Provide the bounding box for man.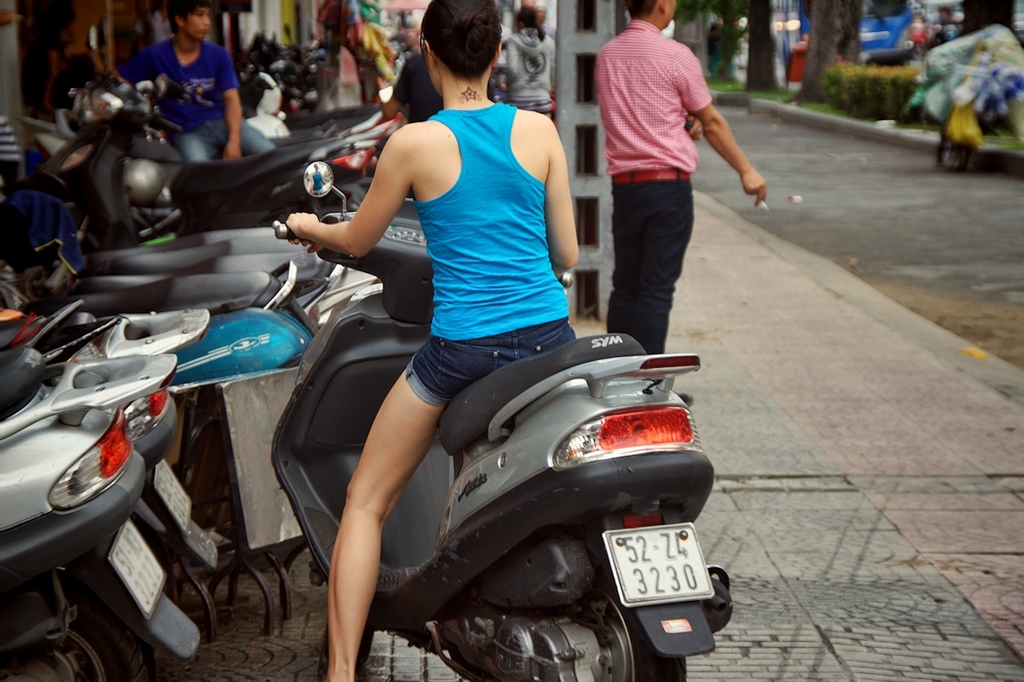
detection(130, 0, 277, 162).
